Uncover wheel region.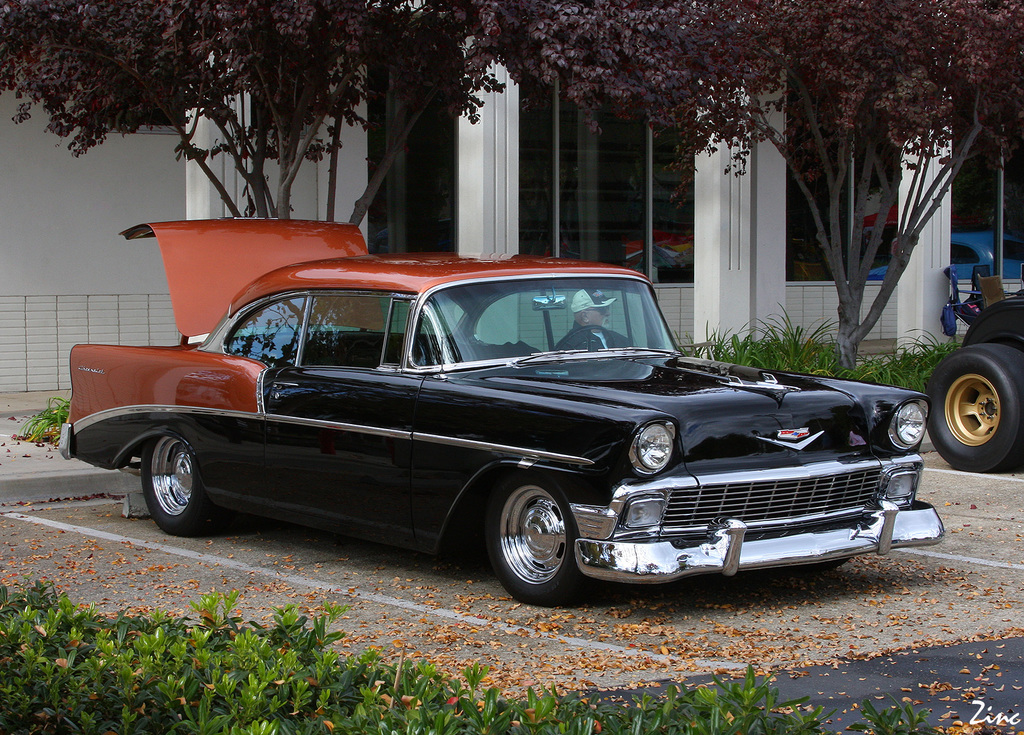
Uncovered: [140, 437, 260, 539].
